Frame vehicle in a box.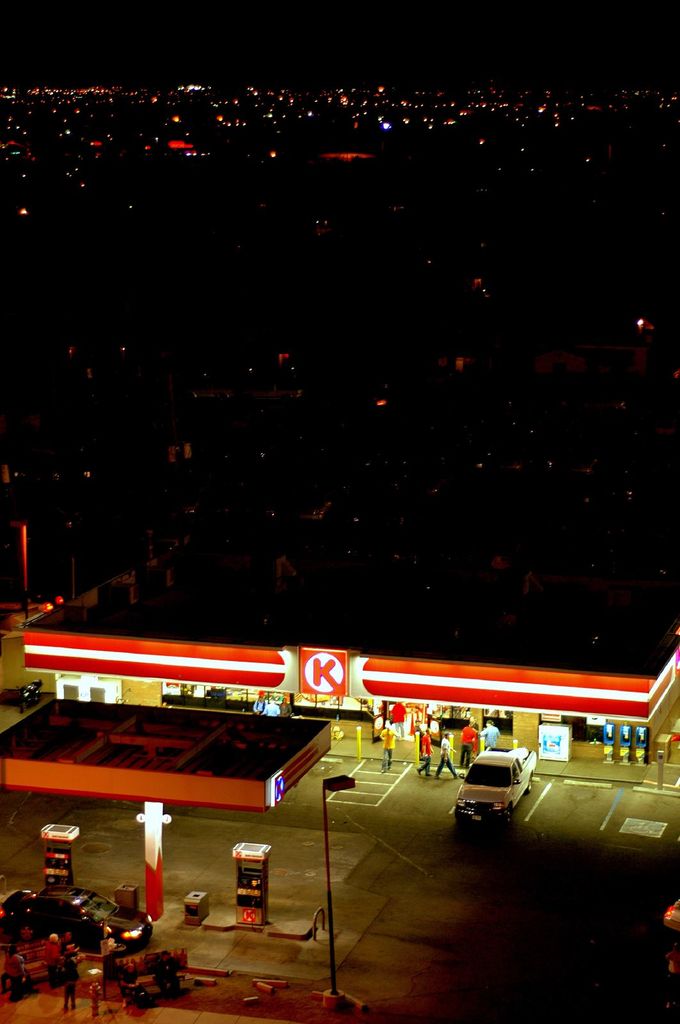
select_region(12, 672, 47, 714).
